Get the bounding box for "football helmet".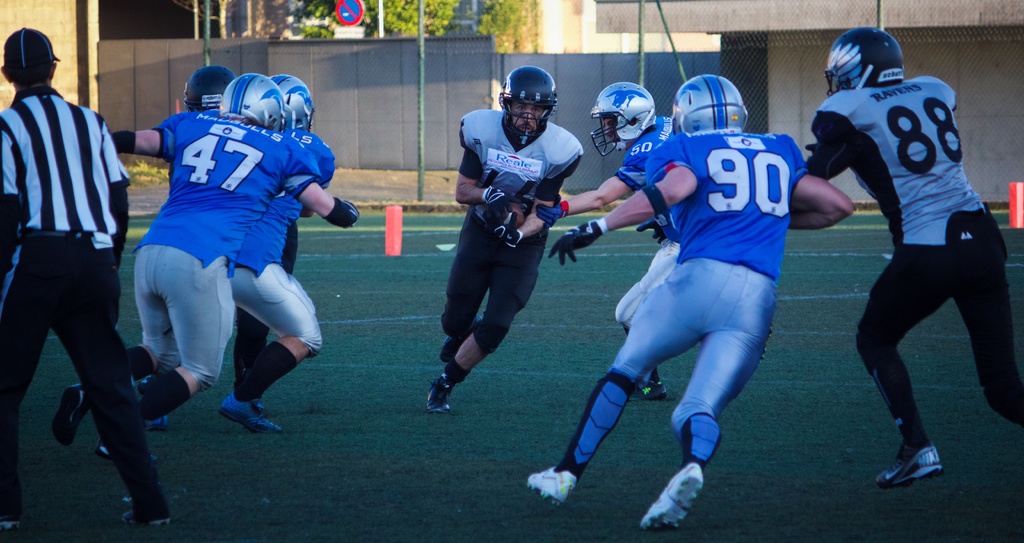
824,25,908,99.
